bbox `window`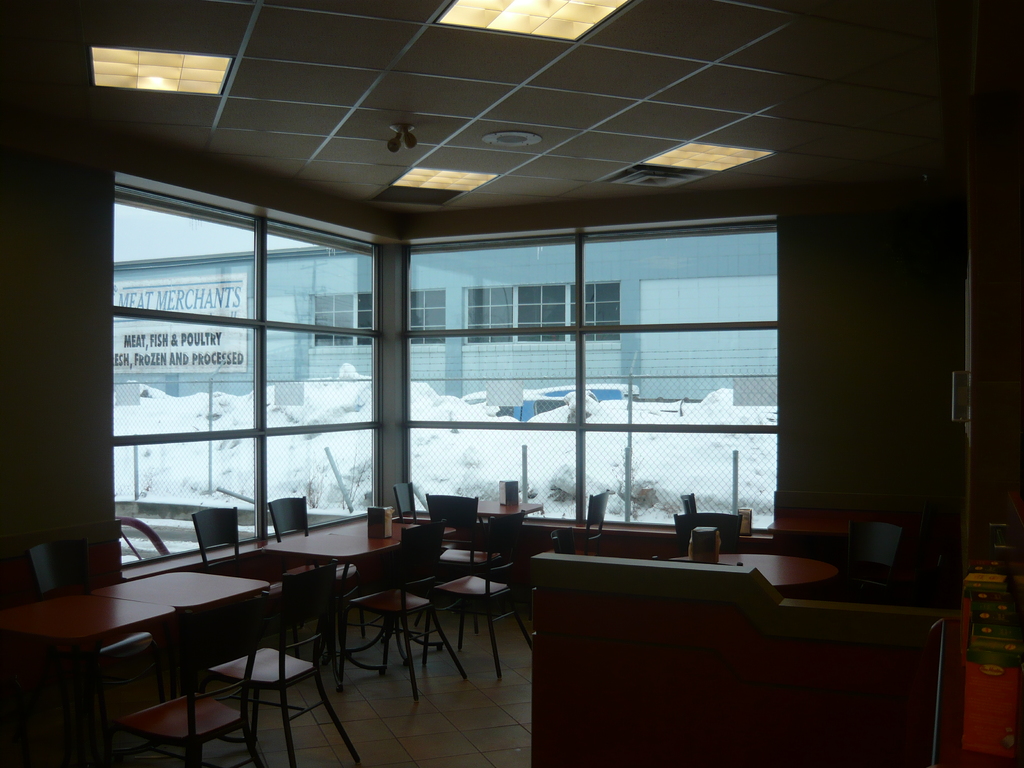
x1=59, y1=153, x2=392, y2=564
